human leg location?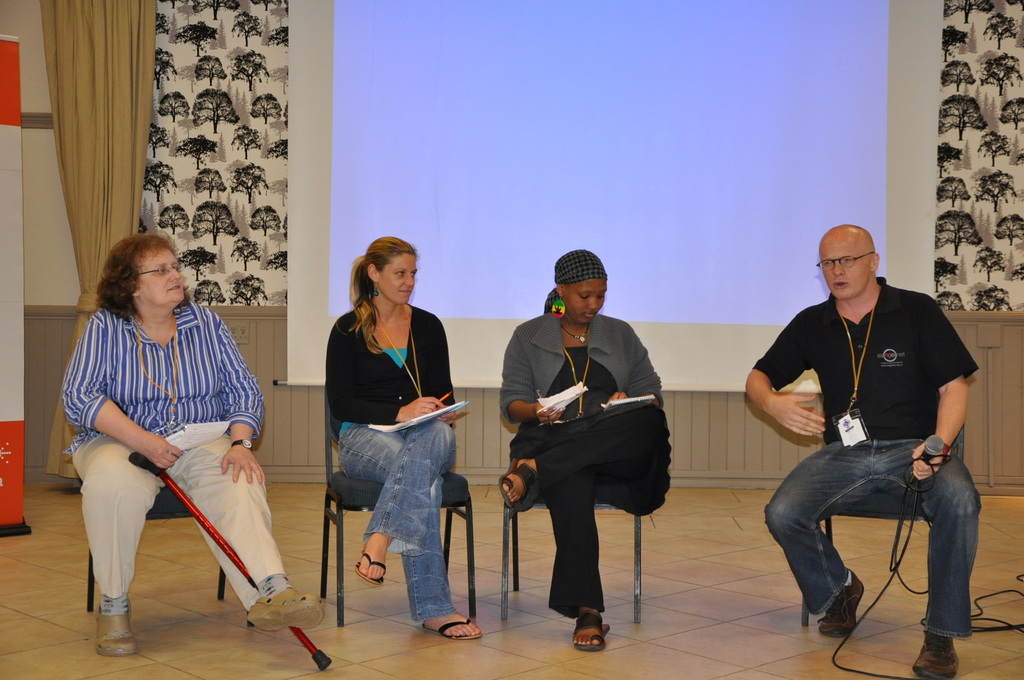
362/423/456/577
